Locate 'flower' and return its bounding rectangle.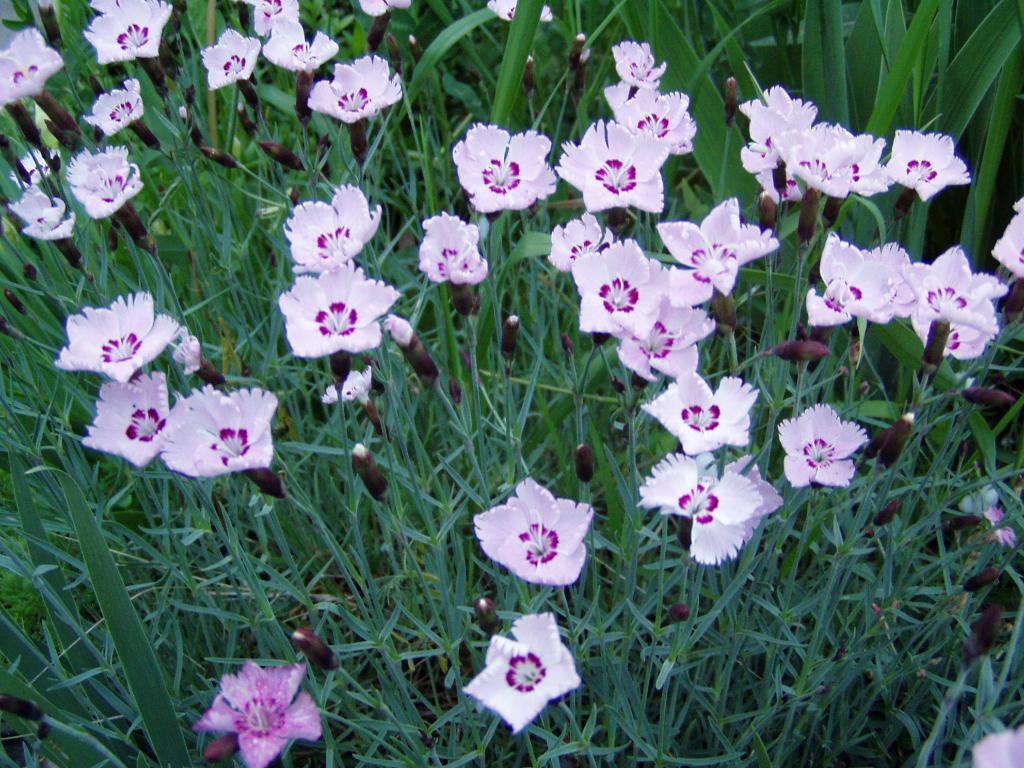
bbox=(379, 311, 438, 390).
